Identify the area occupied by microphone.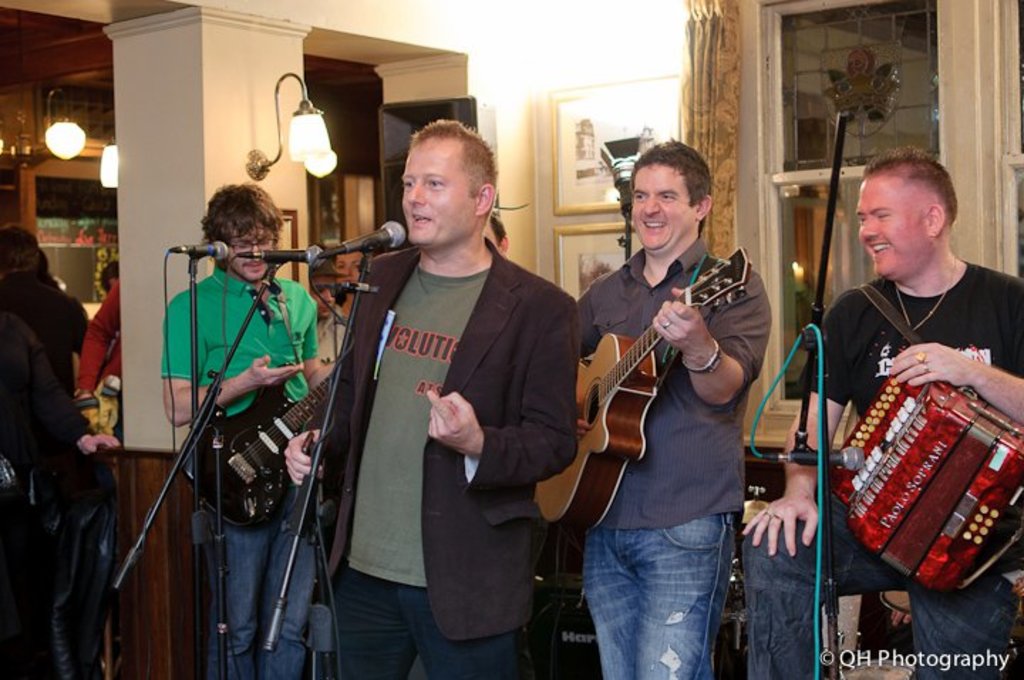
Area: 172, 240, 226, 262.
